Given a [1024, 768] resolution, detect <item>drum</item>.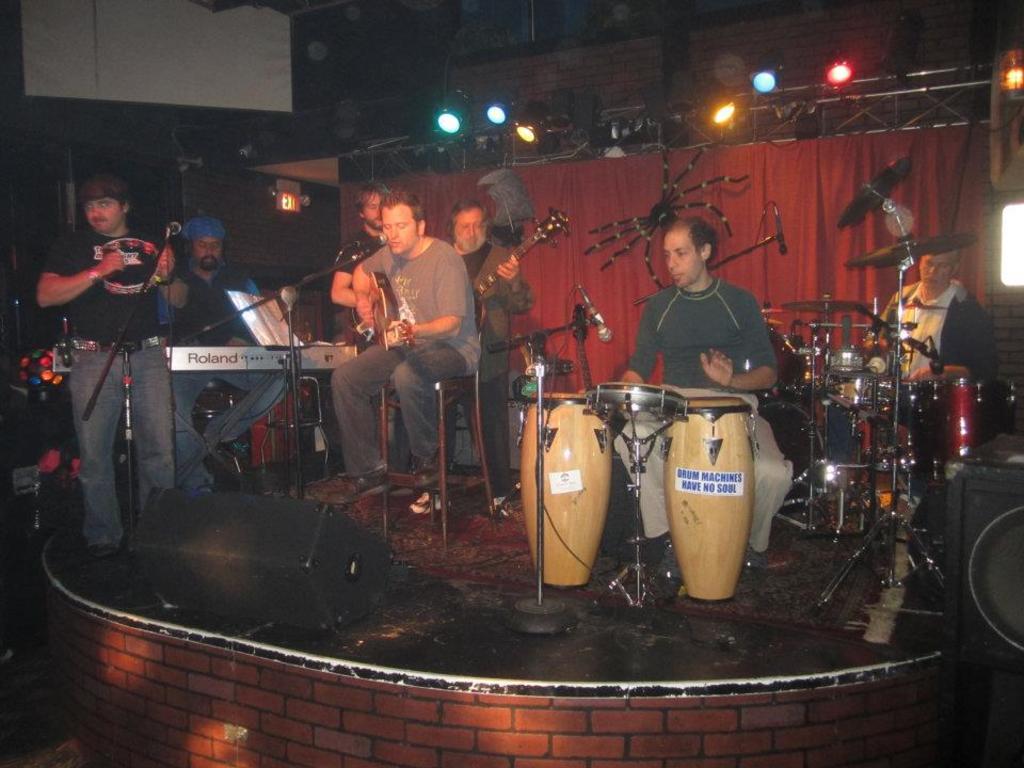
bbox=(587, 382, 688, 425).
